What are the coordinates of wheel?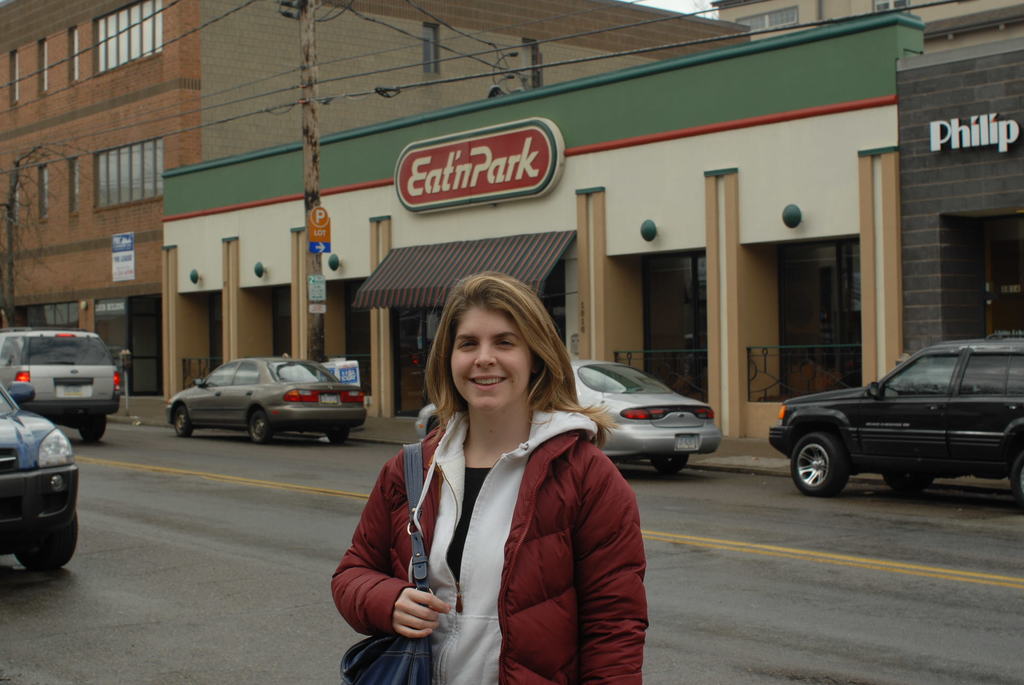
(429,419,438,434).
